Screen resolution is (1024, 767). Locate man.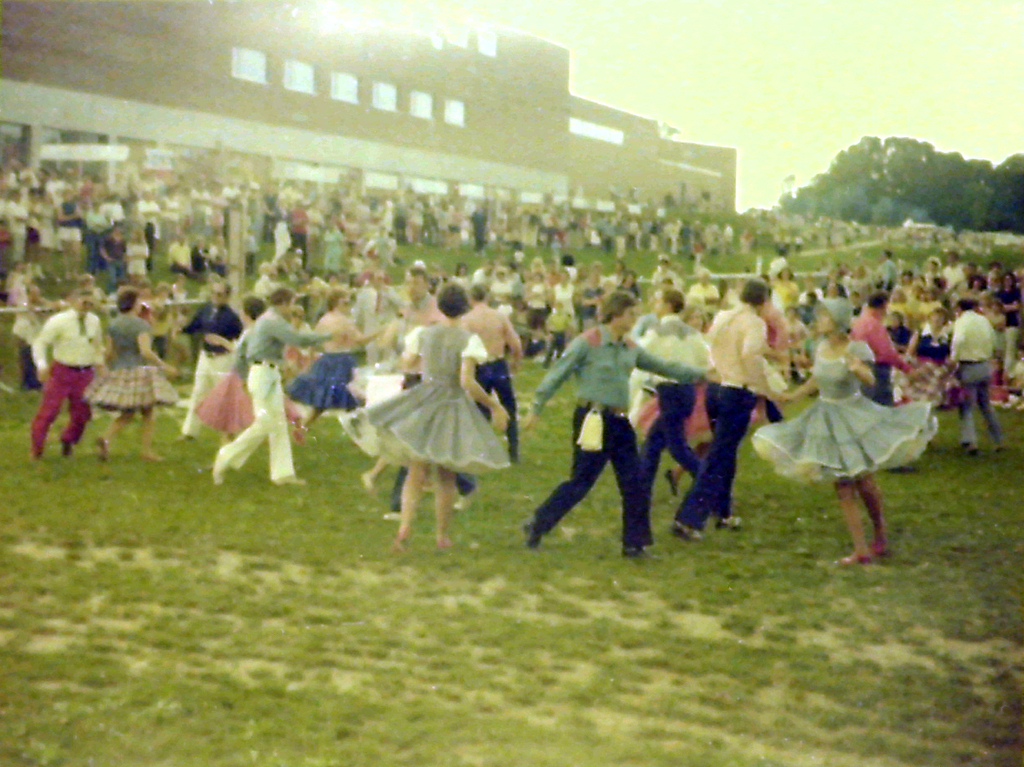
463/281/523/474.
